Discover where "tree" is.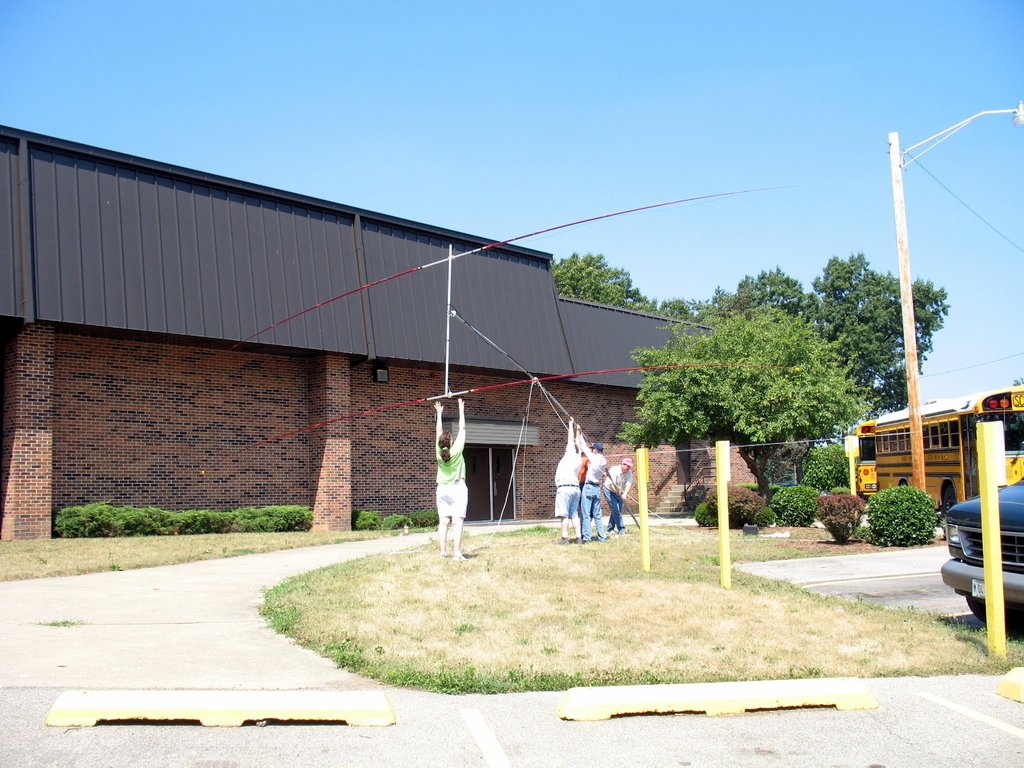
Discovered at [left=796, top=443, right=858, bottom=491].
